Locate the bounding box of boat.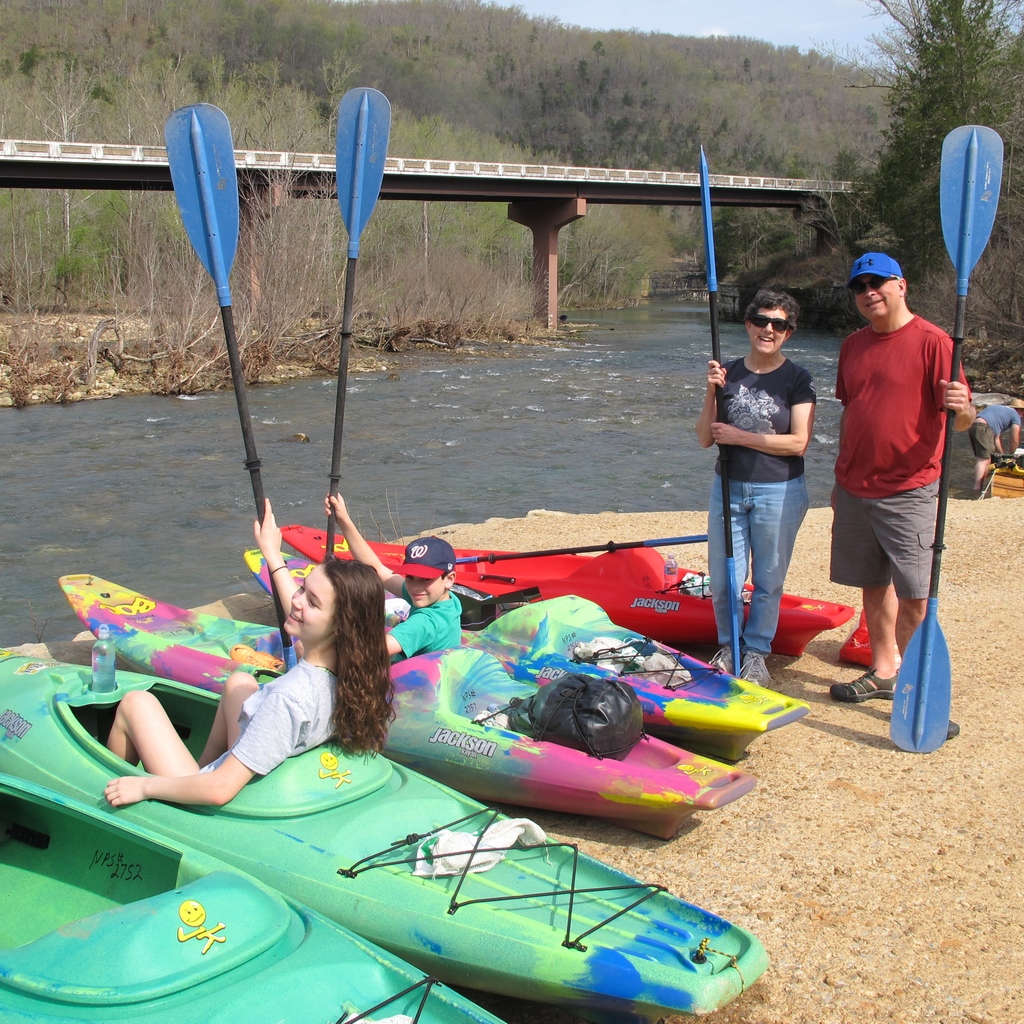
Bounding box: left=0, top=648, right=777, bottom=1020.
